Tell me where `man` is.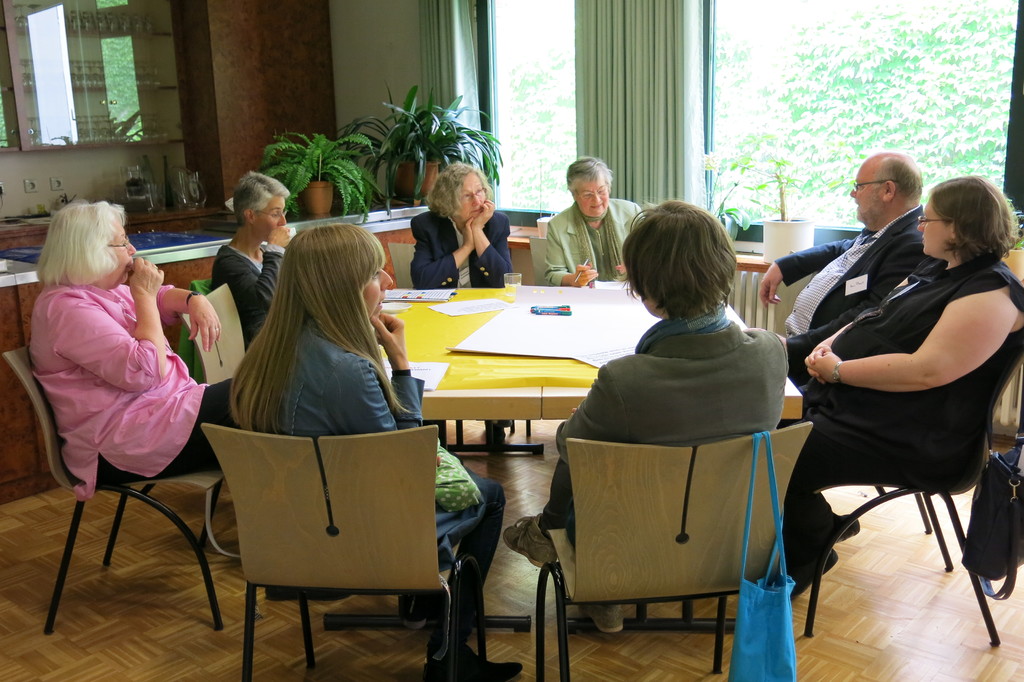
`man` is at Rect(754, 150, 929, 373).
